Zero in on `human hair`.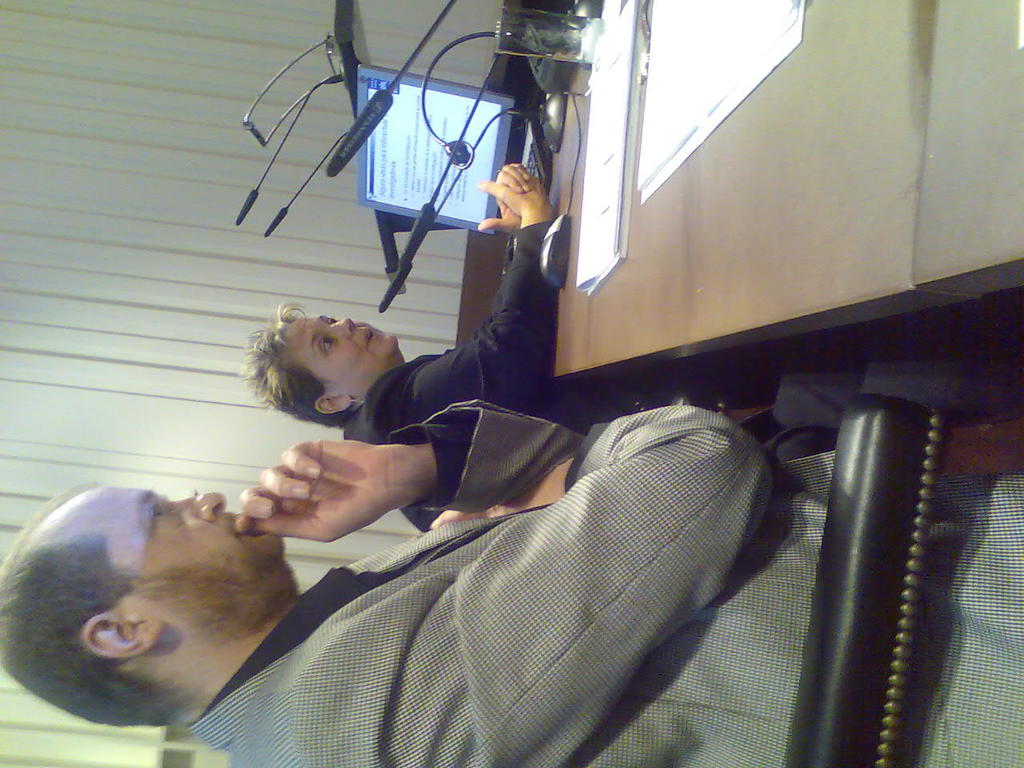
Zeroed in: 0, 478, 189, 728.
